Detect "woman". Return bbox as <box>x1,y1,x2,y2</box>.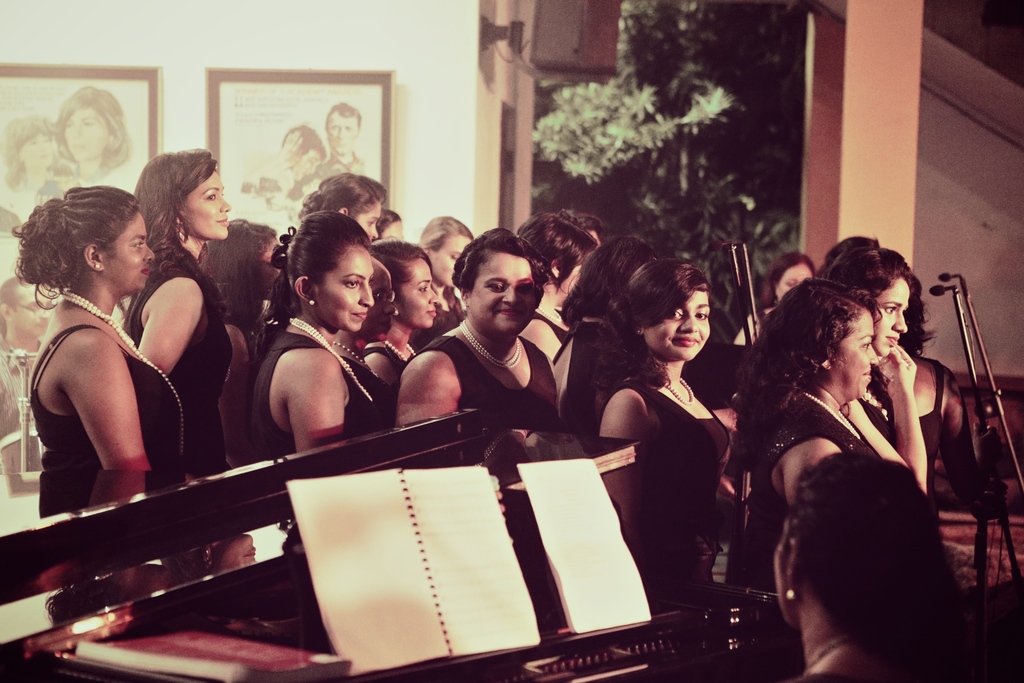
<box>882,268,986,498</box>.
